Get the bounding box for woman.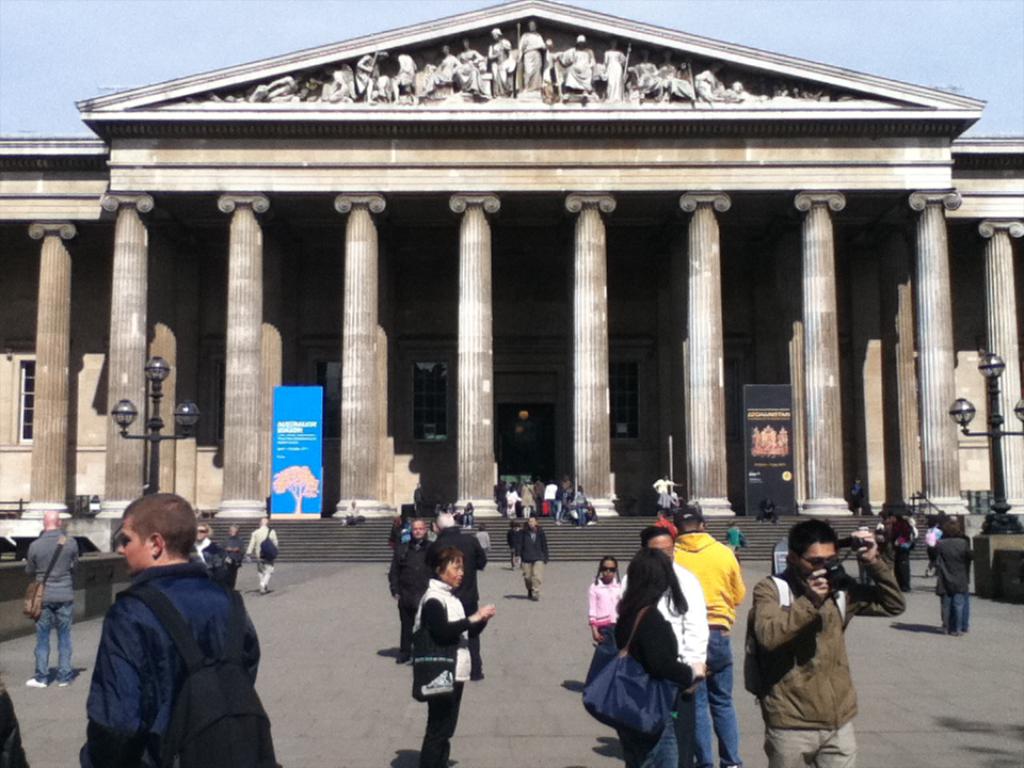
l=585, t=535, r=720, b=756.
